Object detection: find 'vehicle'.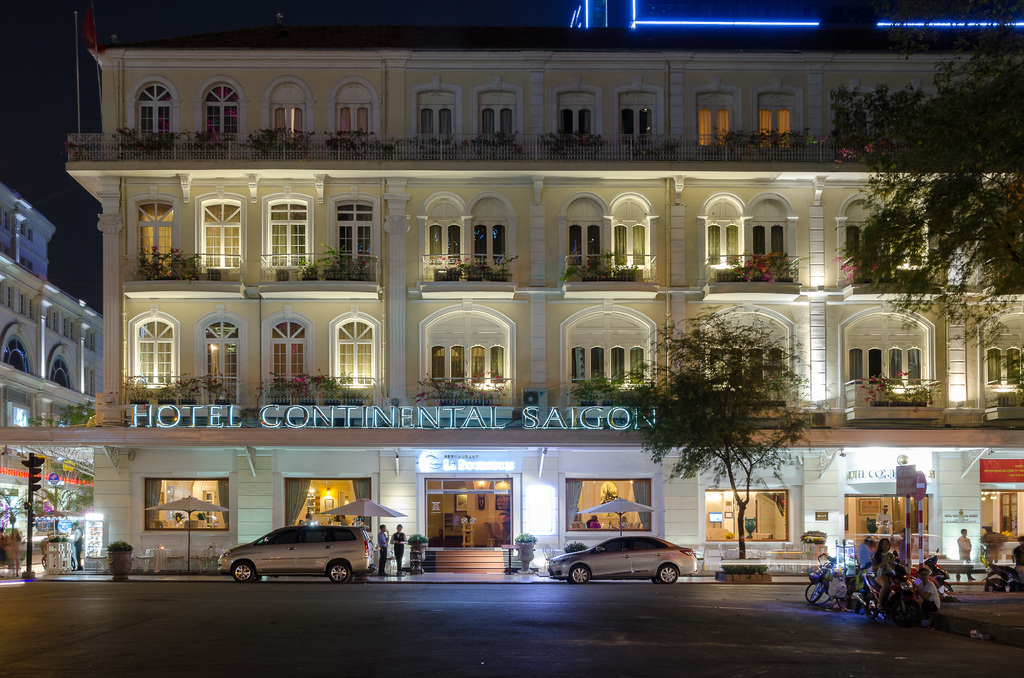
locate(979, 560, 1023, 596).
